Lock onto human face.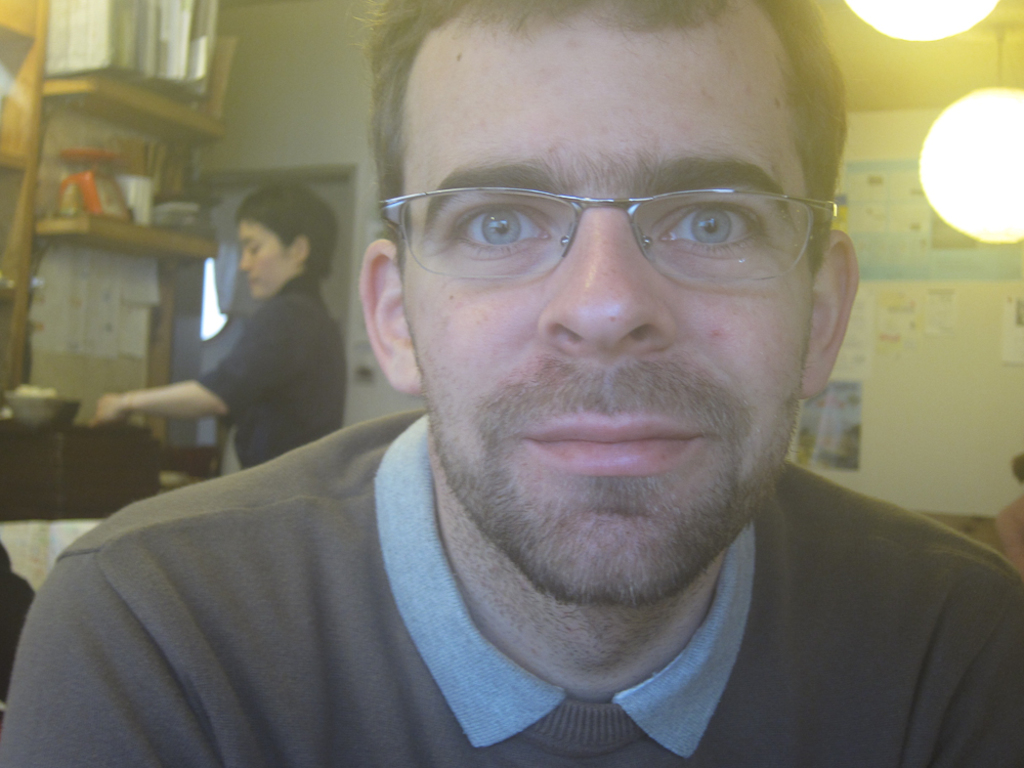
Locked: l=237, t=219, r=294, b=297.
